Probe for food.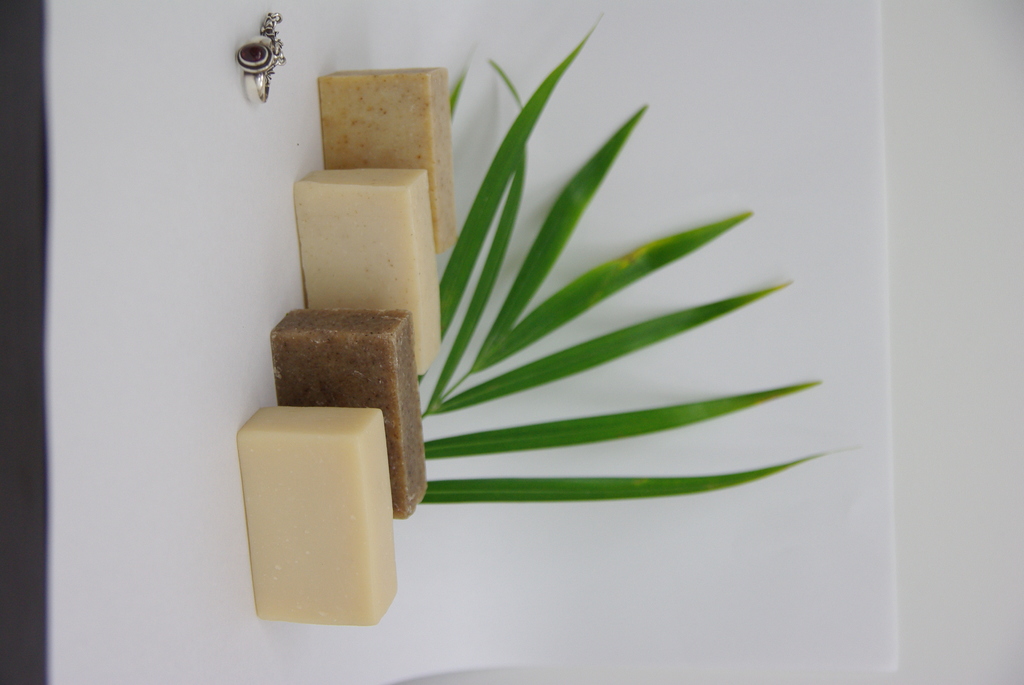
Probe result: [233, 398, 393, 602].
